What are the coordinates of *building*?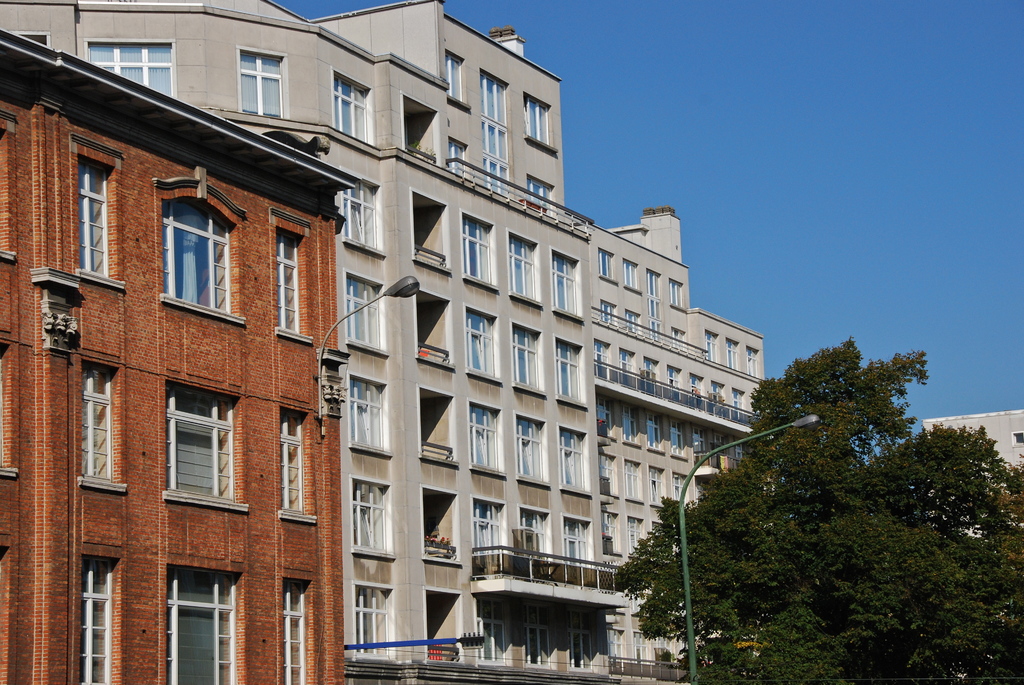
0,28,358,684.
